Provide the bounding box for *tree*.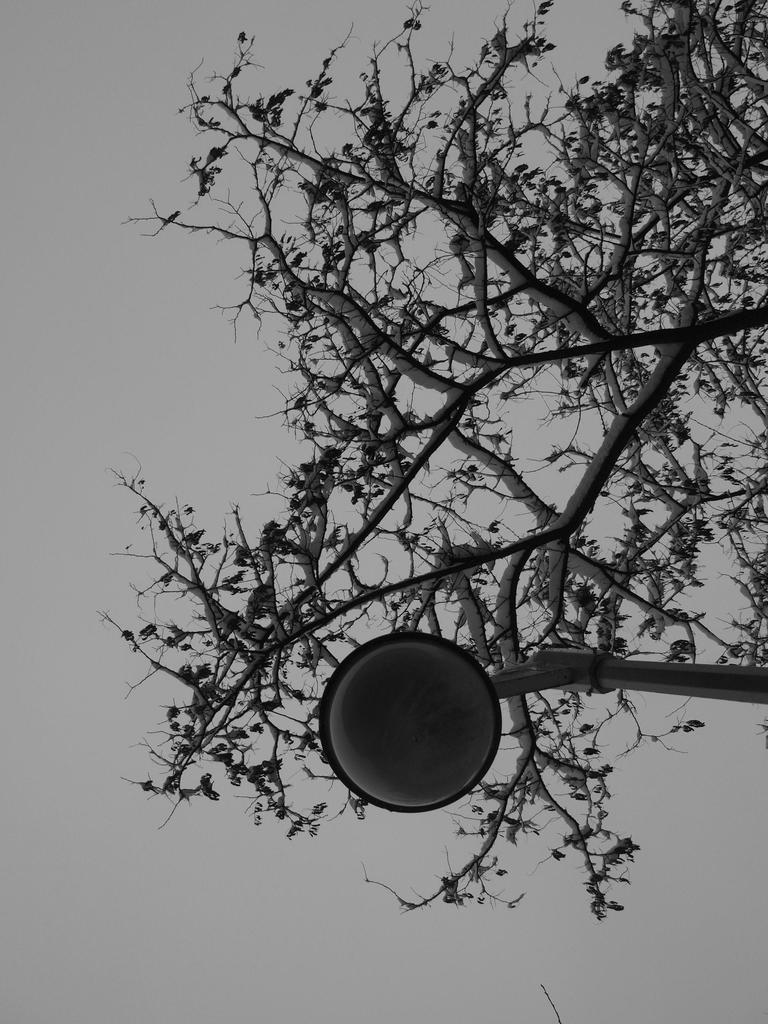
93/0/755/975.
